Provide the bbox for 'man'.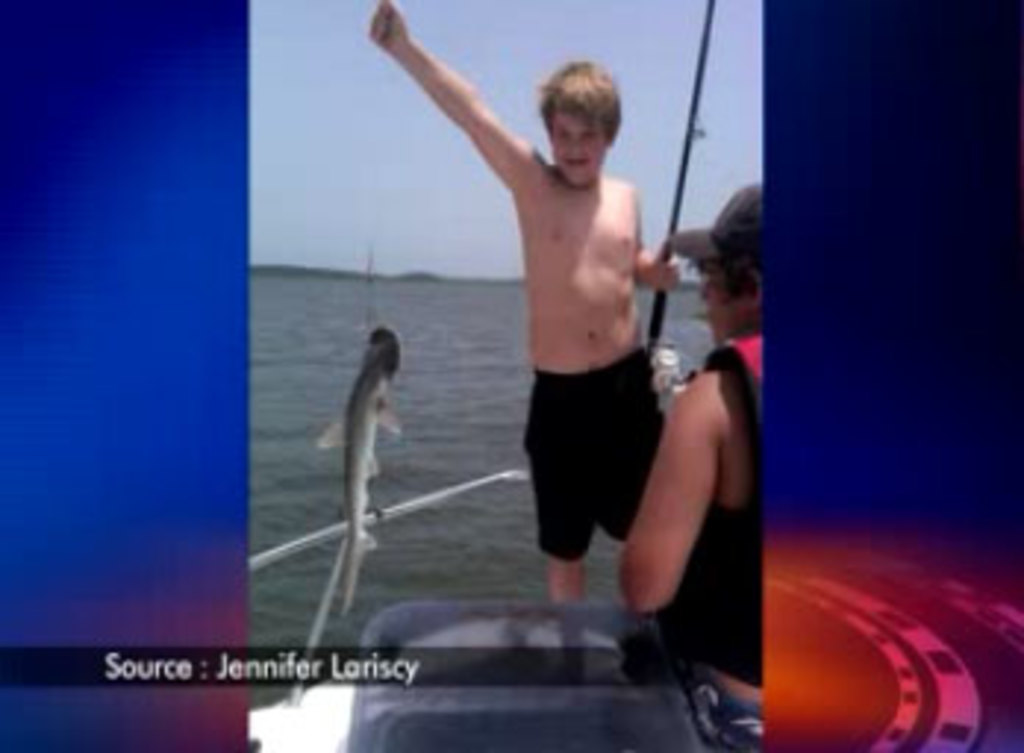
box=[594, 174, 771, 750].
